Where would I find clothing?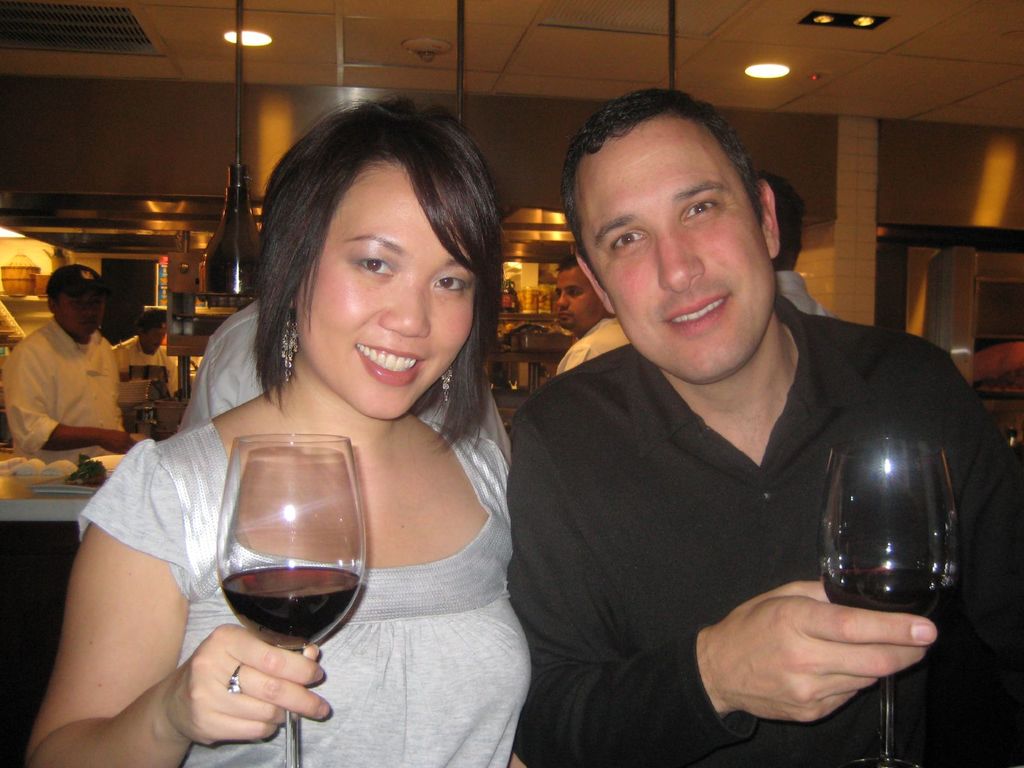
At Rect(510, 276, 954, 744).
